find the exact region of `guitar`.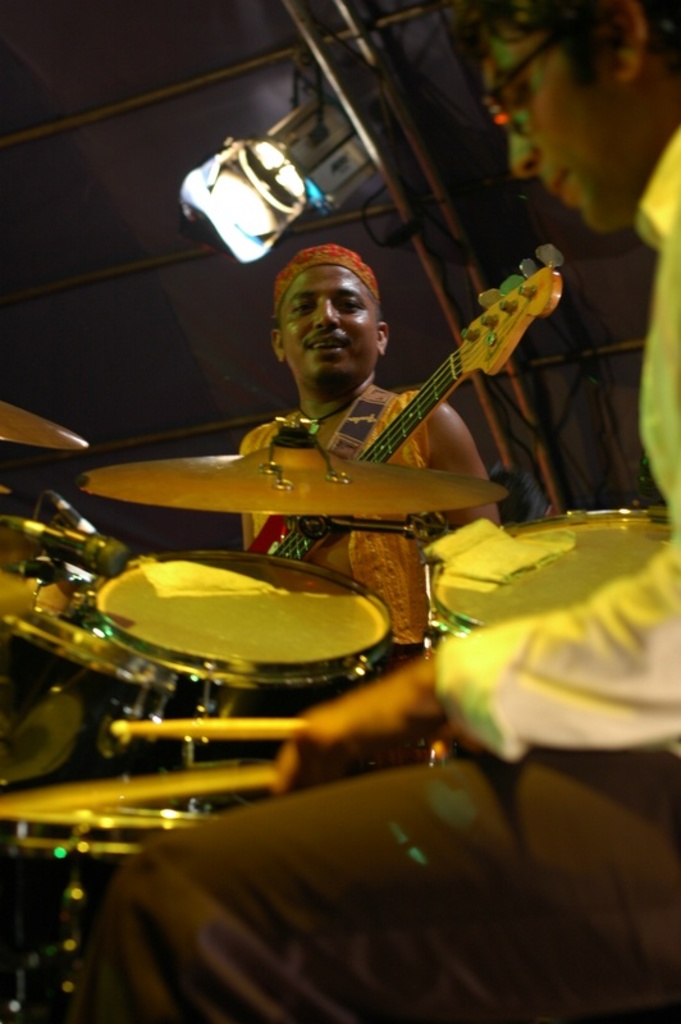
Exact region: 131,251,565,763.
